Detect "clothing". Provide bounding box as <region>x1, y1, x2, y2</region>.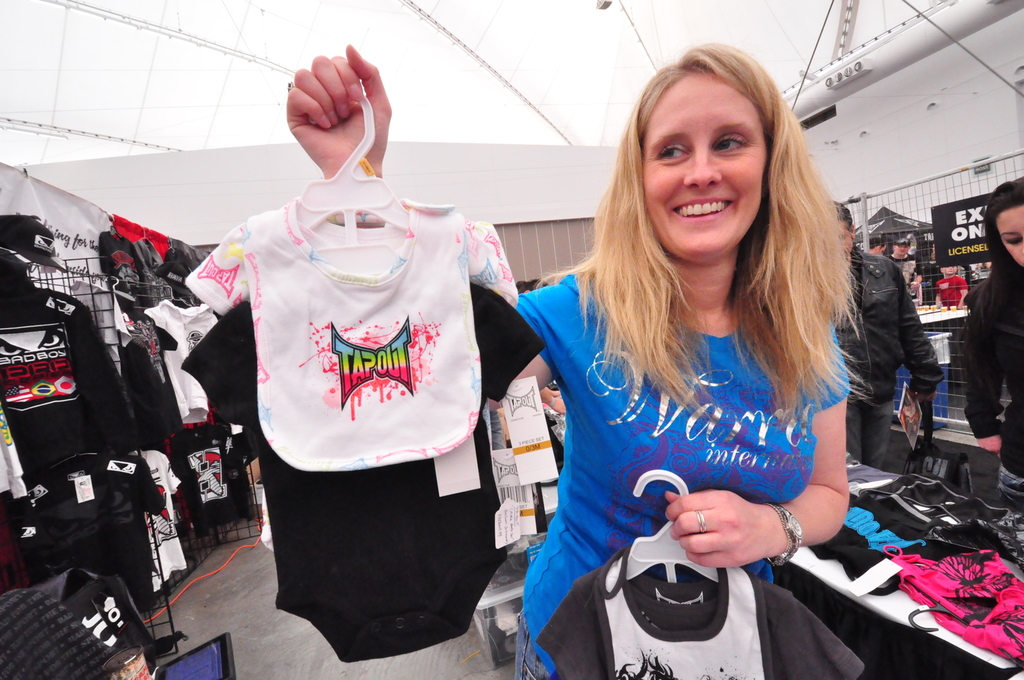
<region>511, 265, 847, 679</region>.
